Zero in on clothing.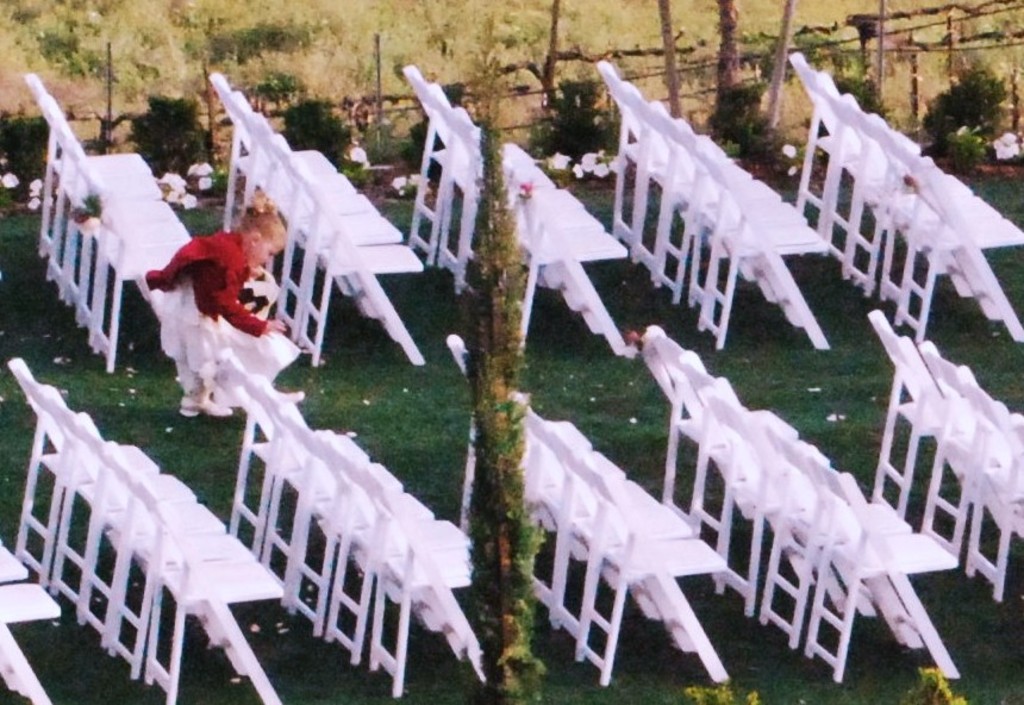
Zeroed in: detection(144, 226, 306, 405).
